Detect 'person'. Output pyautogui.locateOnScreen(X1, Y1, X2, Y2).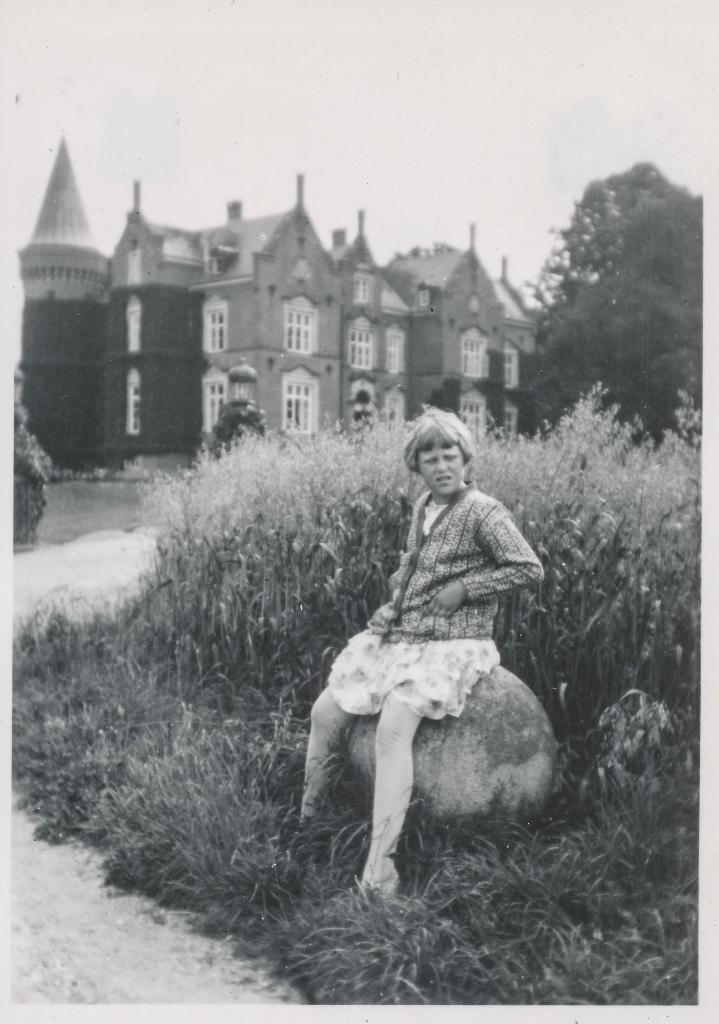
pyautogui.locateOnScreen(302, 405, 542, 897).
